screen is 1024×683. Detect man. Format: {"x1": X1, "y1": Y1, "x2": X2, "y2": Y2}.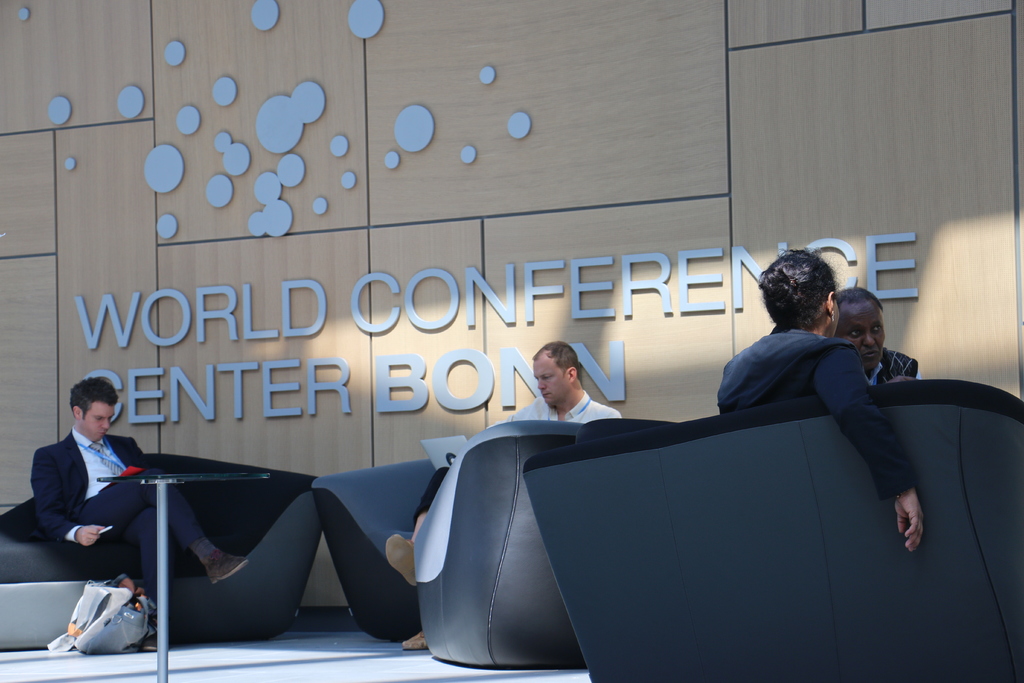
{"x1": 829, "y1": 287, "x2": 918, "y2": 387}.
